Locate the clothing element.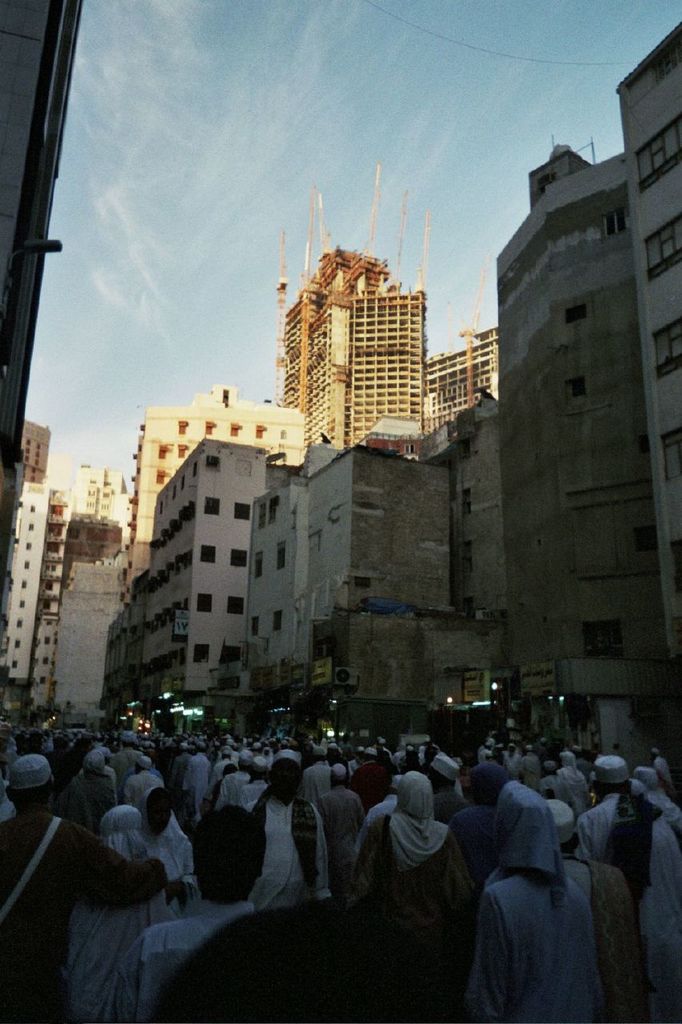
Element bbox: detection(217, 762, 249, 791).
